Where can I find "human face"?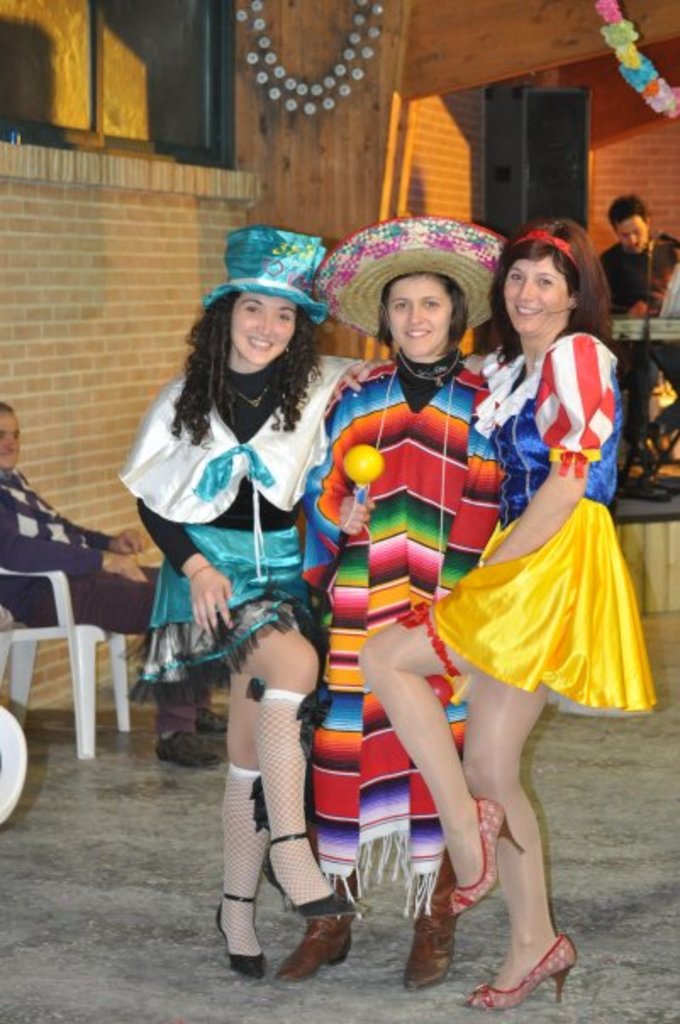
You can find it at x1=387, y1=273, x2=453, y2=356.
